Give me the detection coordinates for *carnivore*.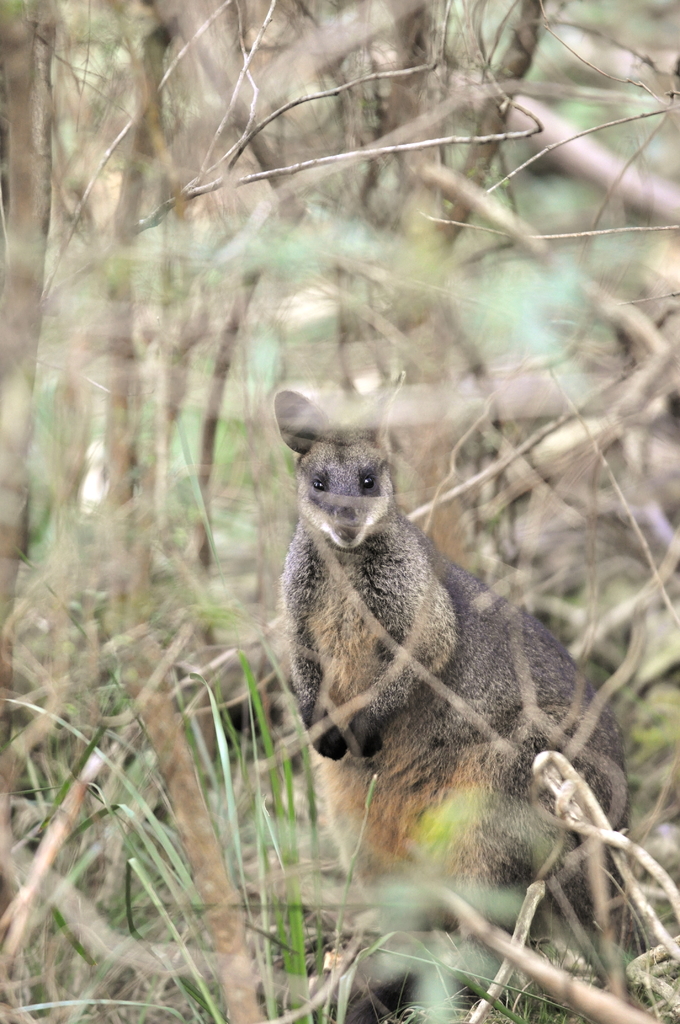
box(263, 378, 621, 863).
